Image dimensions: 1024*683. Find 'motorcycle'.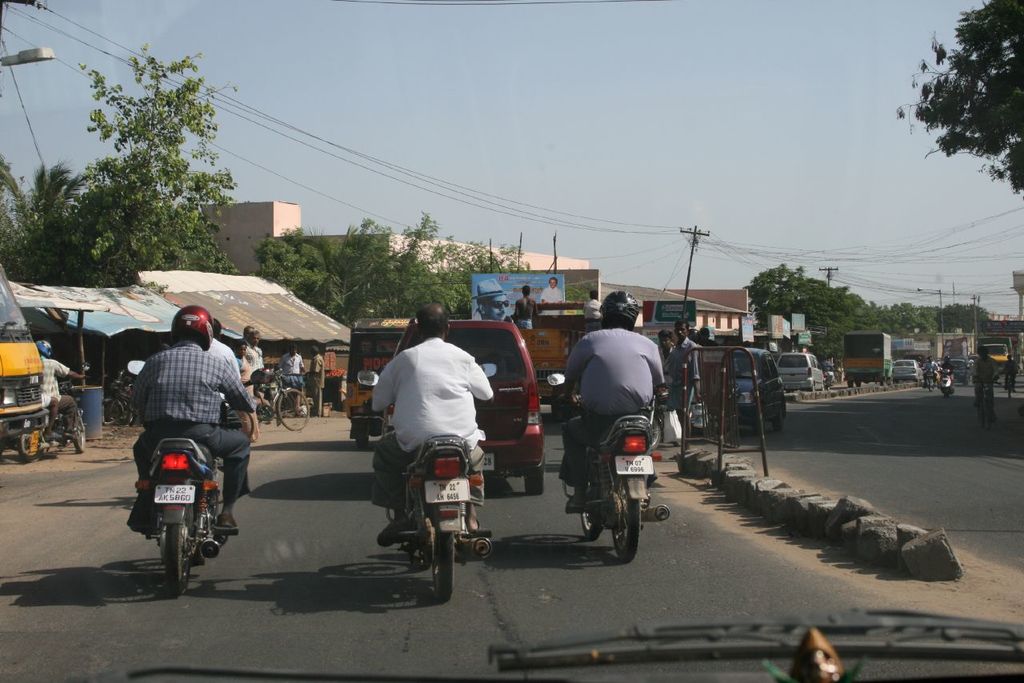
bbox=(38, 364, 86, 459).
